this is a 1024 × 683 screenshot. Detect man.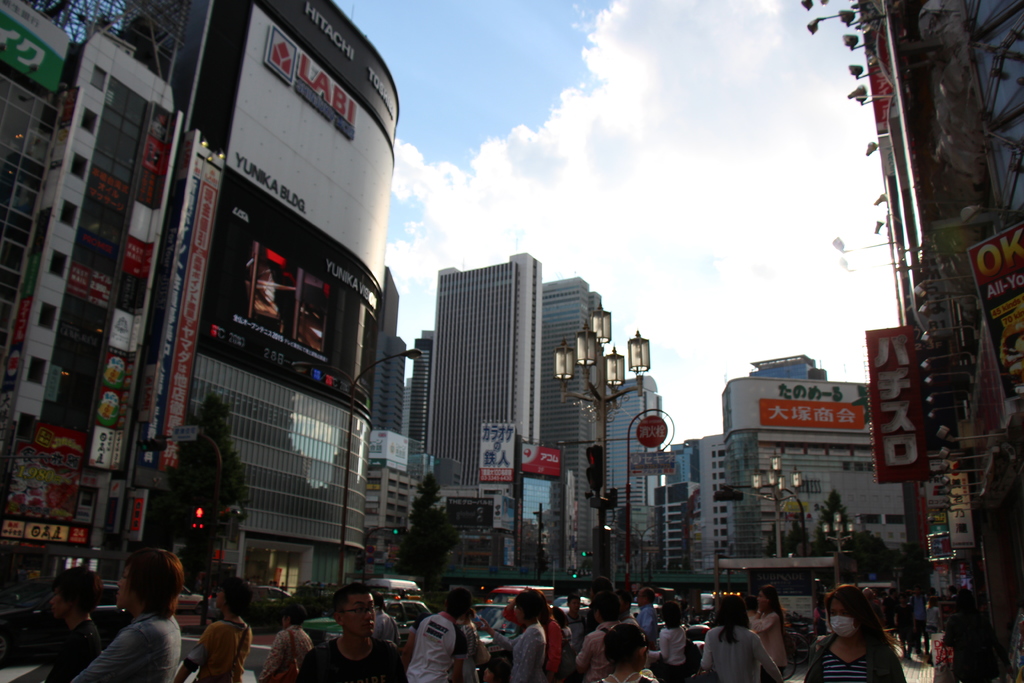
[x1=84, y1=566, x2=186, y2=682].
